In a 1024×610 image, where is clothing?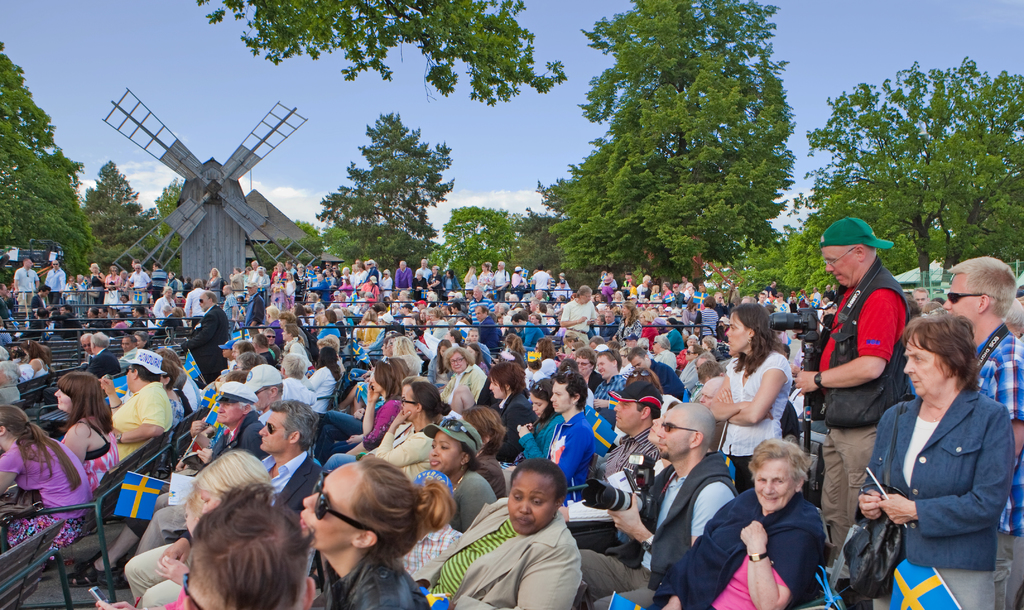
detection(166, 586, 211, 609).
